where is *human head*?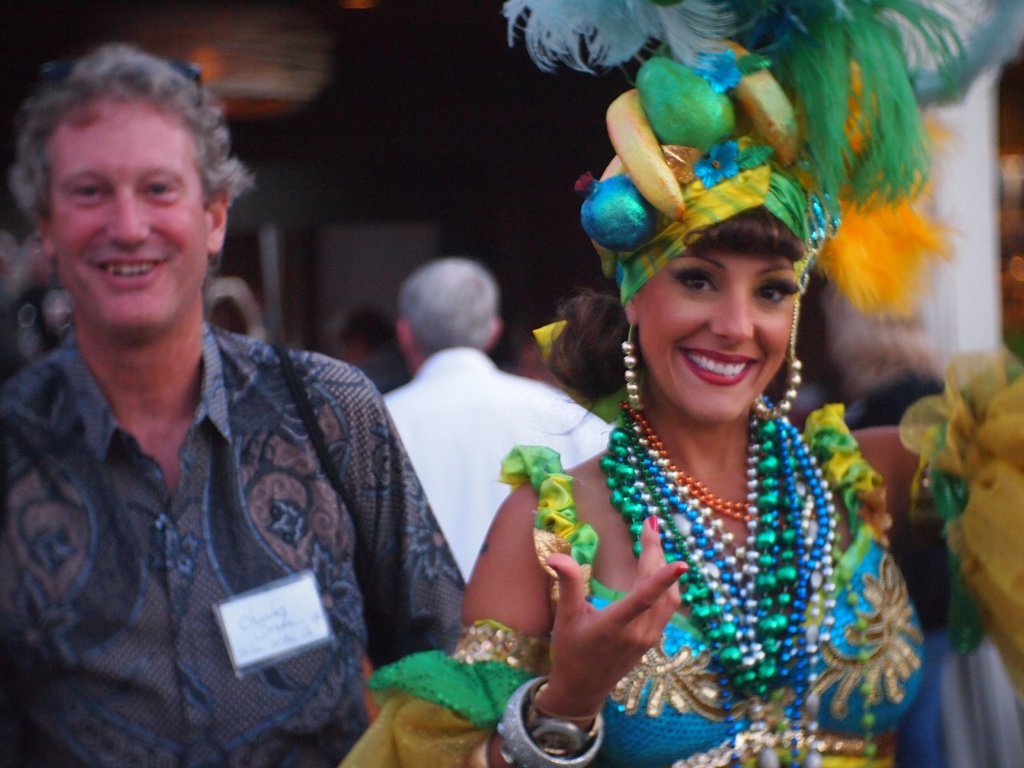
bbox(504, 0, 1023, 427).
